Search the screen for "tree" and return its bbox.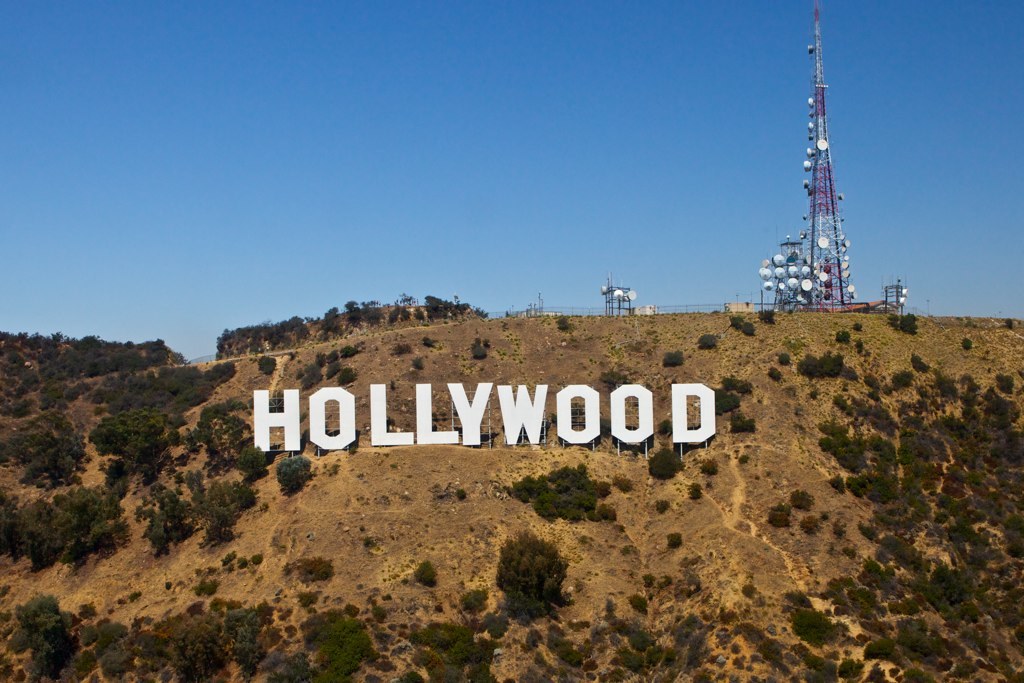
Found: select_region(484, 537, 580, 616).
